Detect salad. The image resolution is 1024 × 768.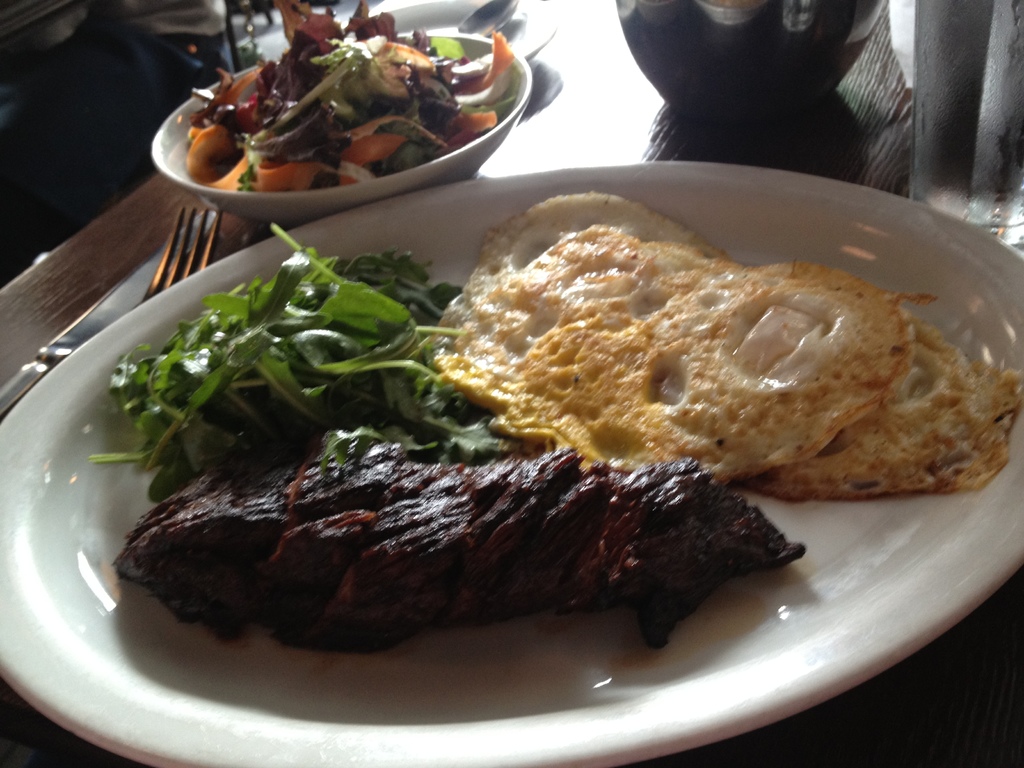
x1=185, y1=0, x2=529, y2=193.
